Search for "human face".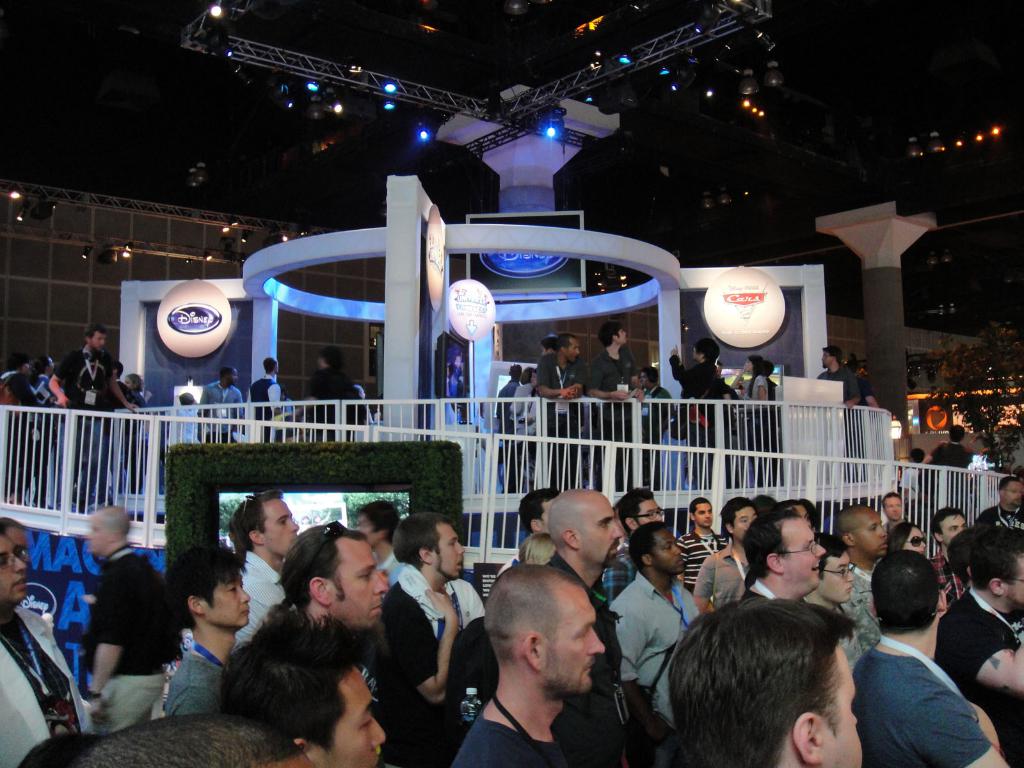
Found at <box>568,343,580,360</box>.
